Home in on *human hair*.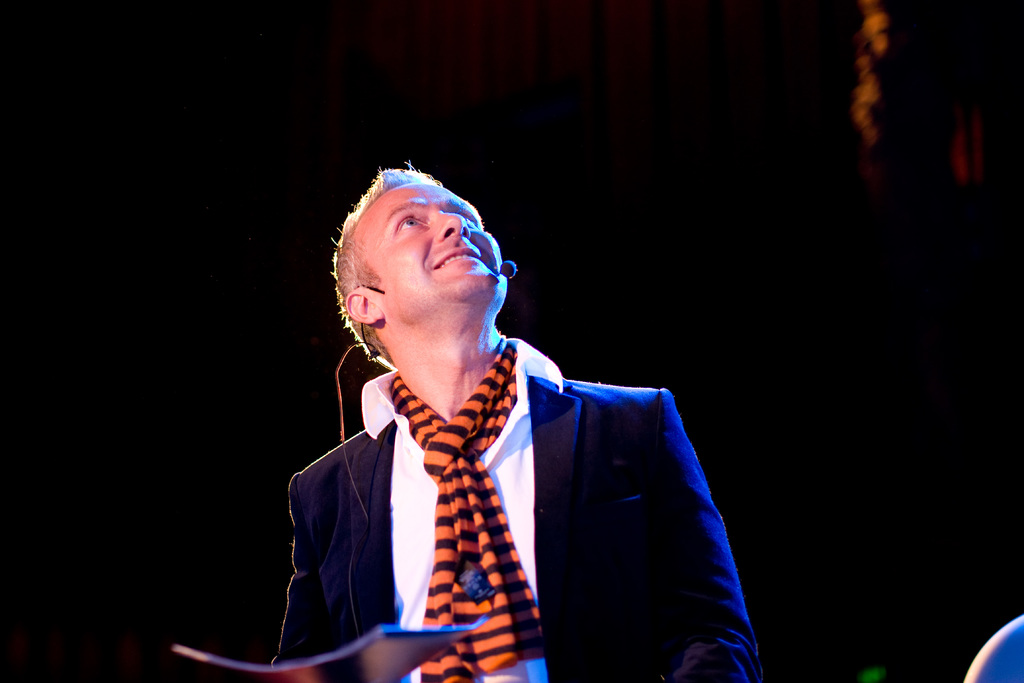
Homed in at l=326, t=154, r=442, b=368.
